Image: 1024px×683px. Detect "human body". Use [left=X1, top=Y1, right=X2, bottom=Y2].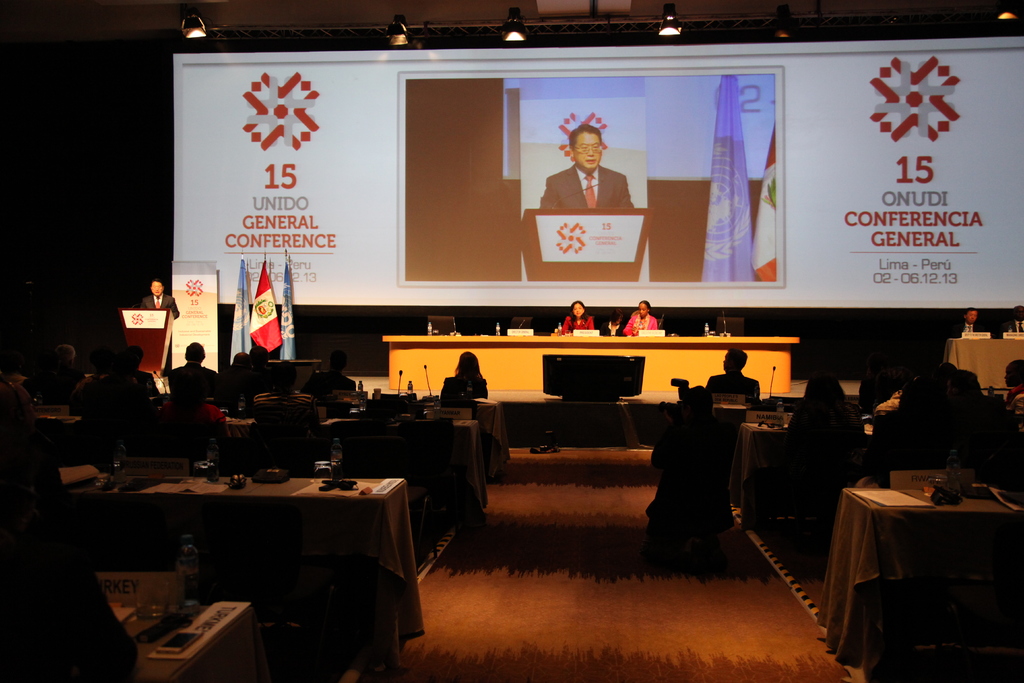
[left=772, top=363, right=856, bottom=459].
